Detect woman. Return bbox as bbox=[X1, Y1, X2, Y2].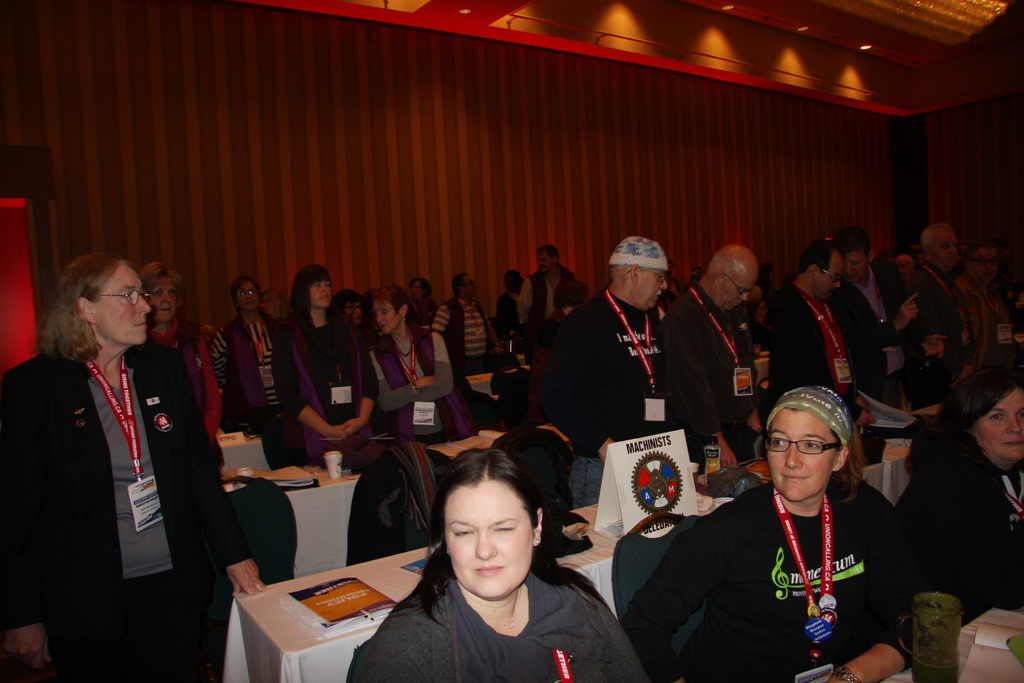
bbox=[229, 277, 275, 445].
